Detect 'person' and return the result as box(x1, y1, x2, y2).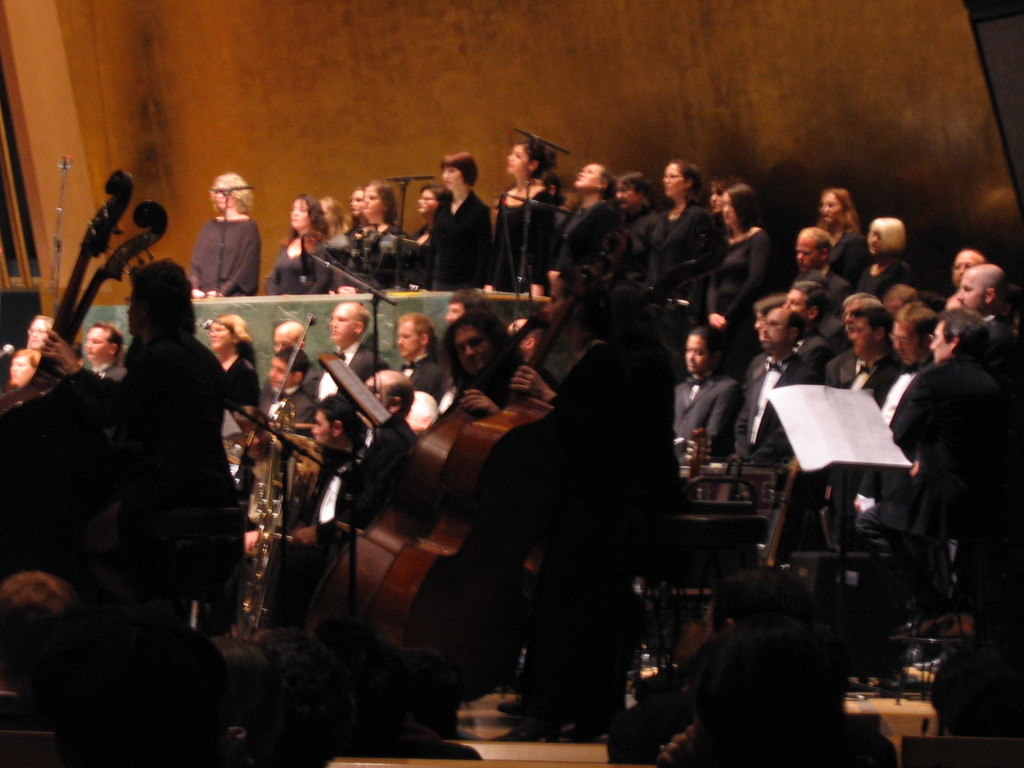
box(890, 306, 1014, 514).
